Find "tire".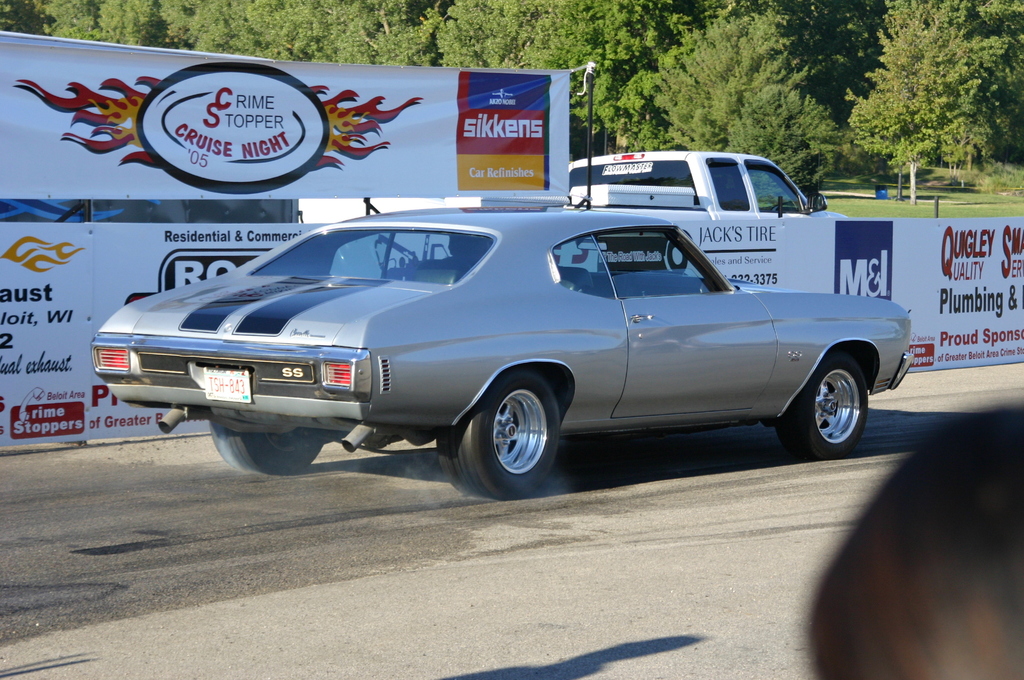
208, 419, 325, 474.
